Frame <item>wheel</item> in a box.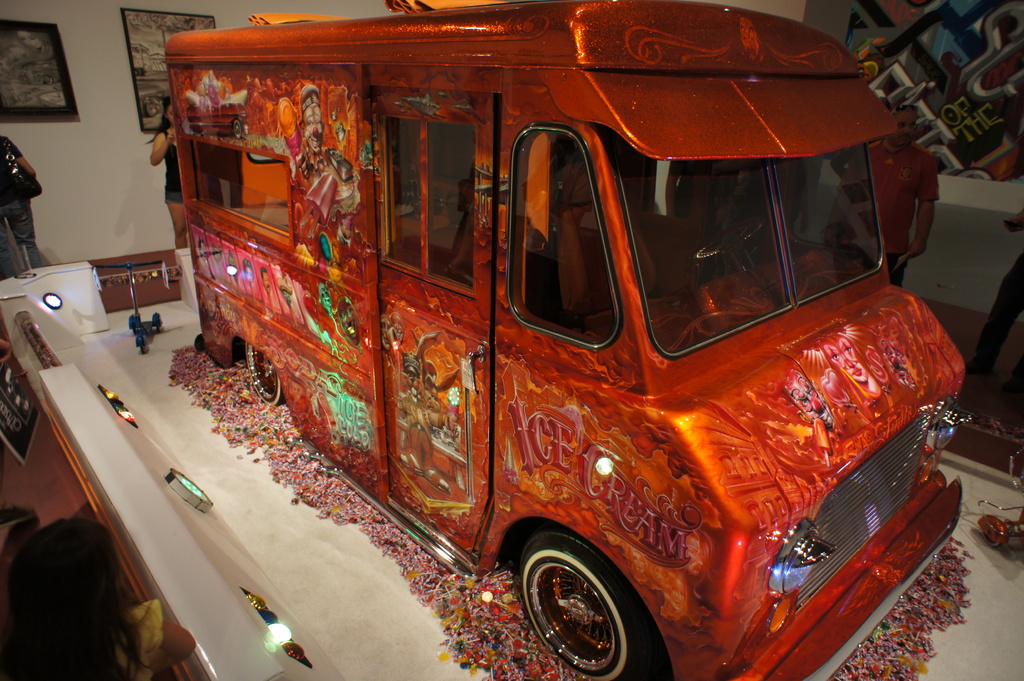
245/341/286/405.
